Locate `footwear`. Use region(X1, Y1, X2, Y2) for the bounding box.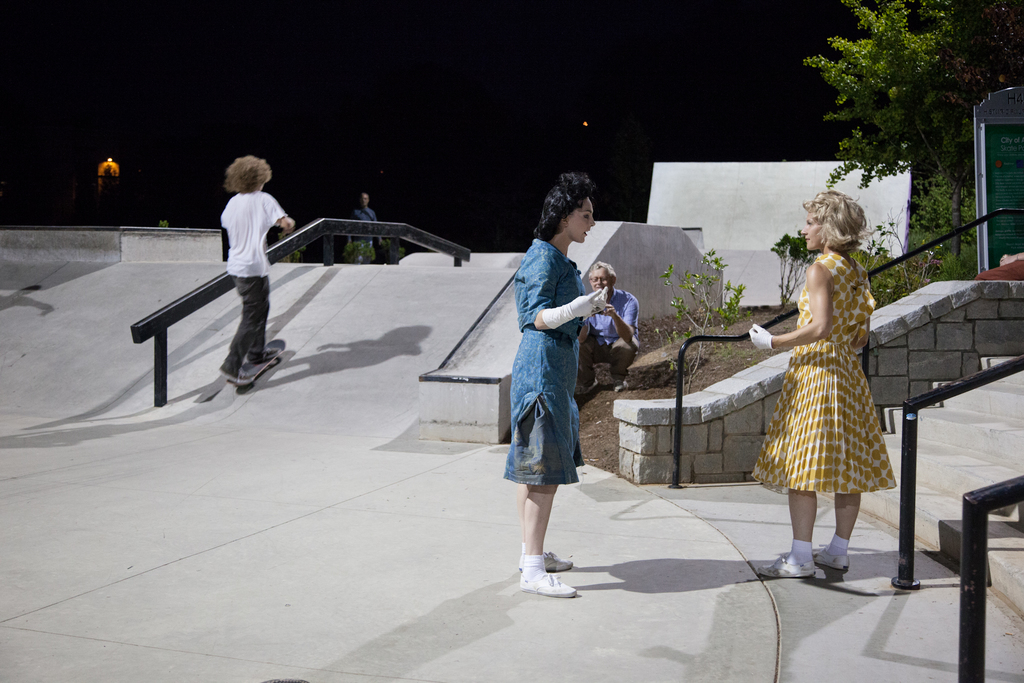
region(810, 542, 852, 575).
